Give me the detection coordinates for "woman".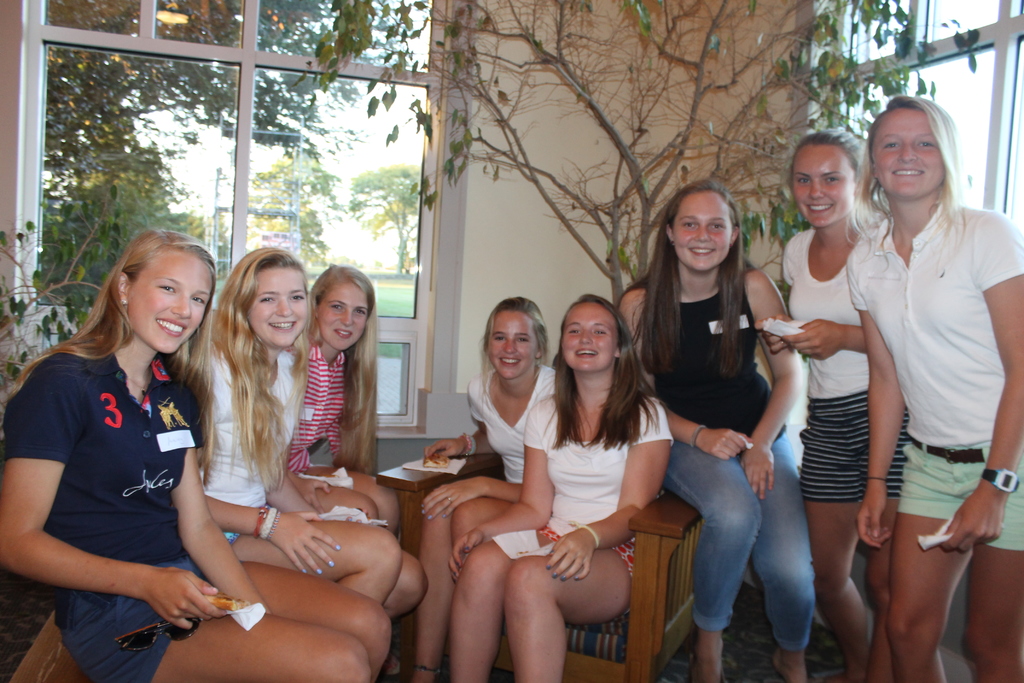
(x1=445, y1=293, x2=677, y2=682).
